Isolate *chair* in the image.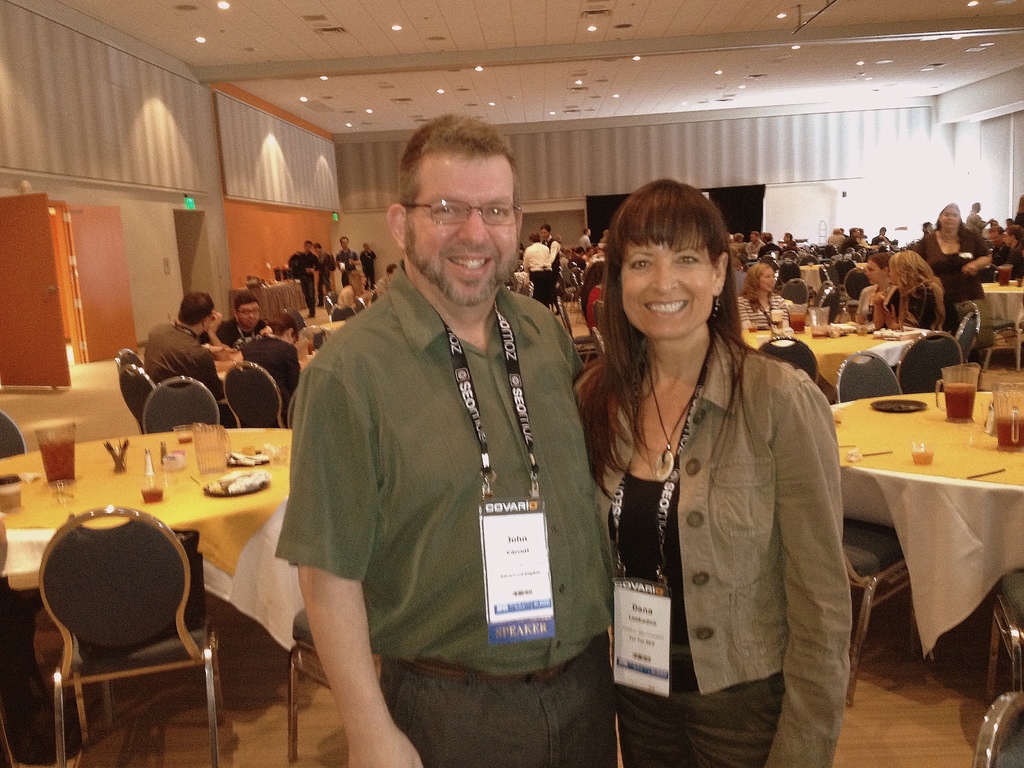
Isolated region: bbox=[0, 521, 44, 767].
